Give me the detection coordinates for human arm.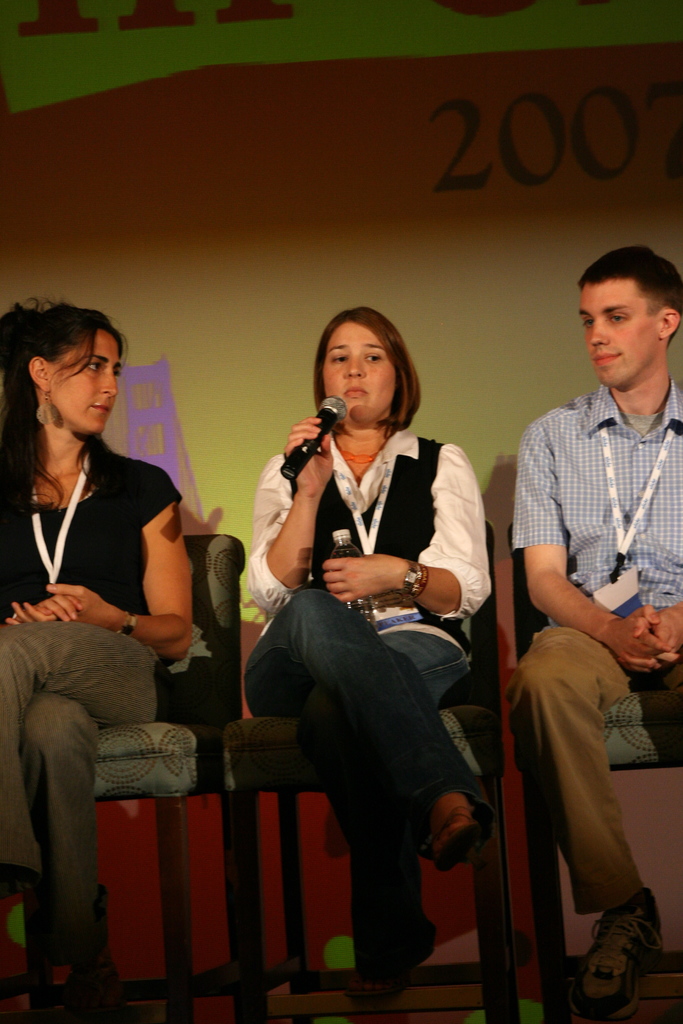
{"x1": 50, "y1": 462, "x2": 197, "y2": 657}.
